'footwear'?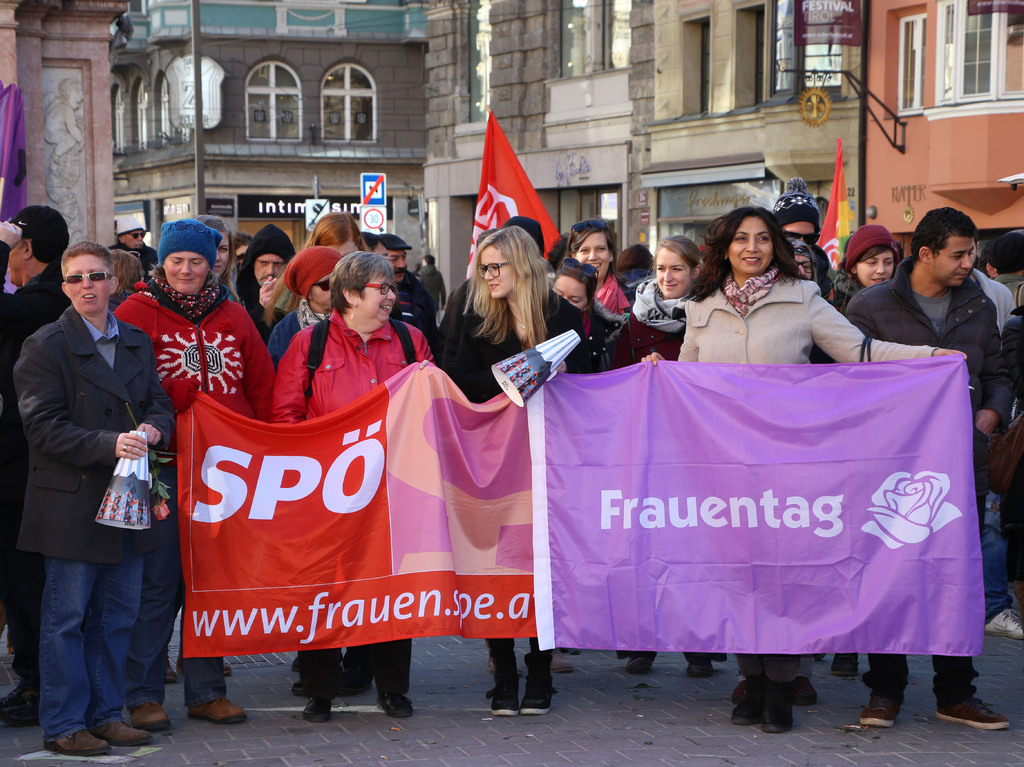
x1=485 y1=659 x2=518 y2=674
